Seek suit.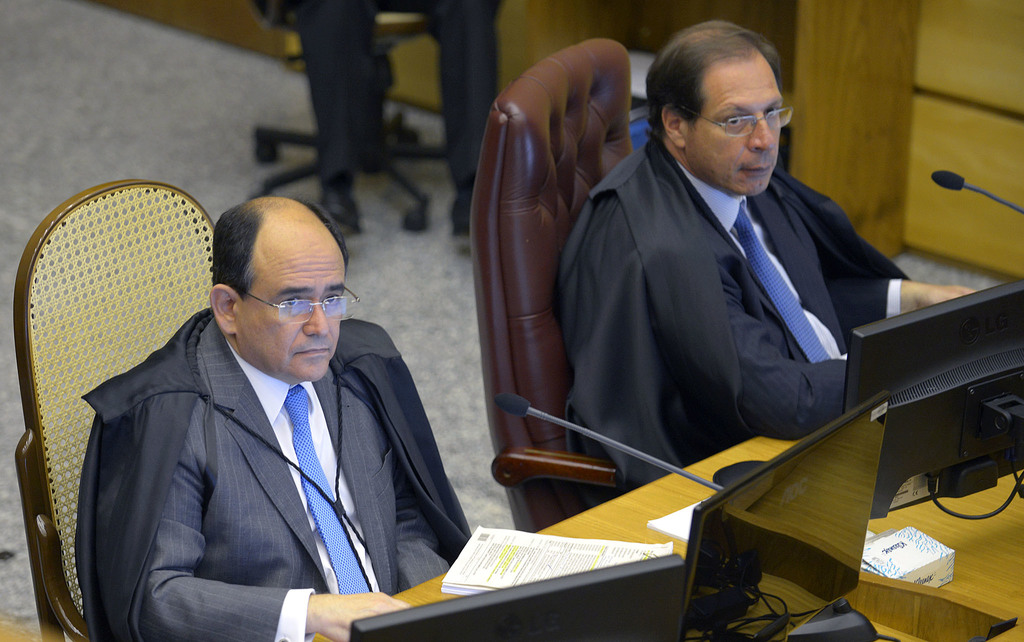
[649, 129, 902, 444].
